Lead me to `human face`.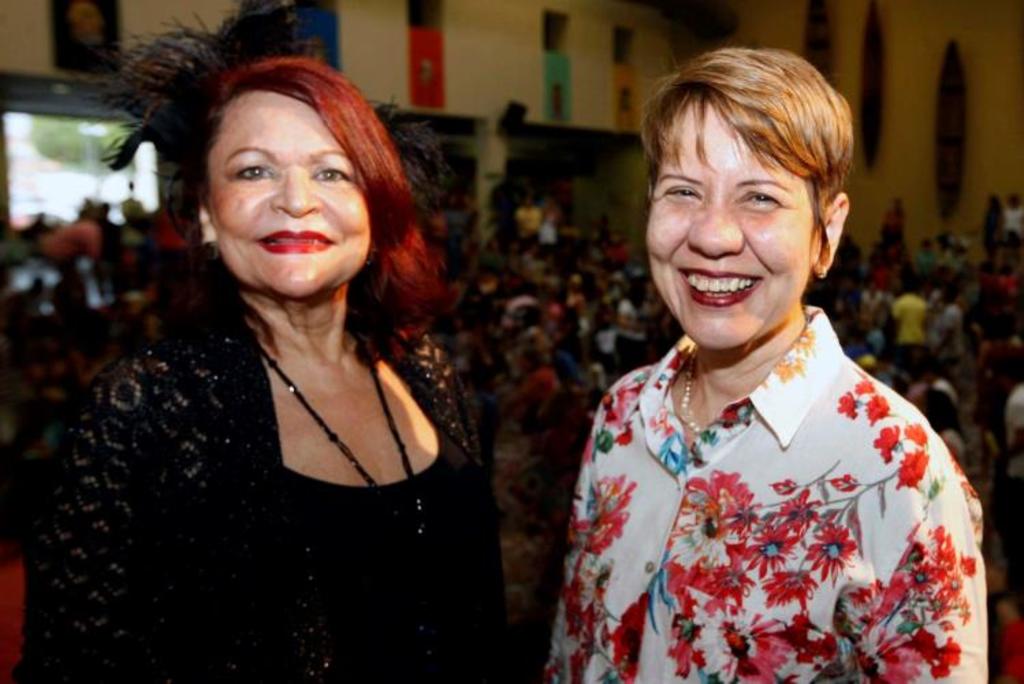
Lead to x1=640 y1=107 x2=820 y2=354.
